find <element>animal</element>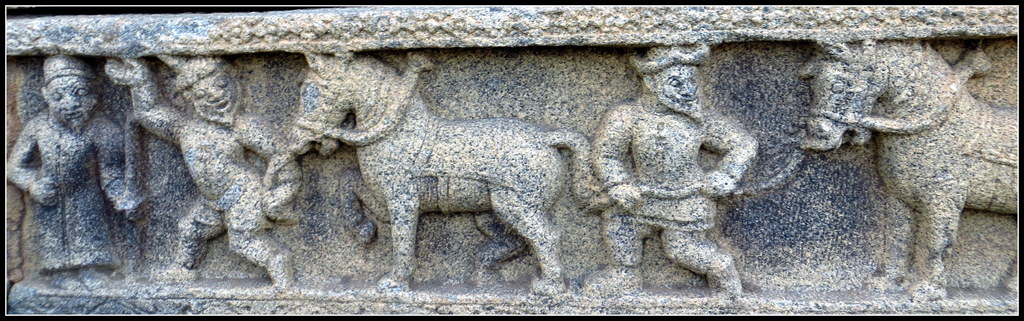
locate(796, 41, 1021, 304)
